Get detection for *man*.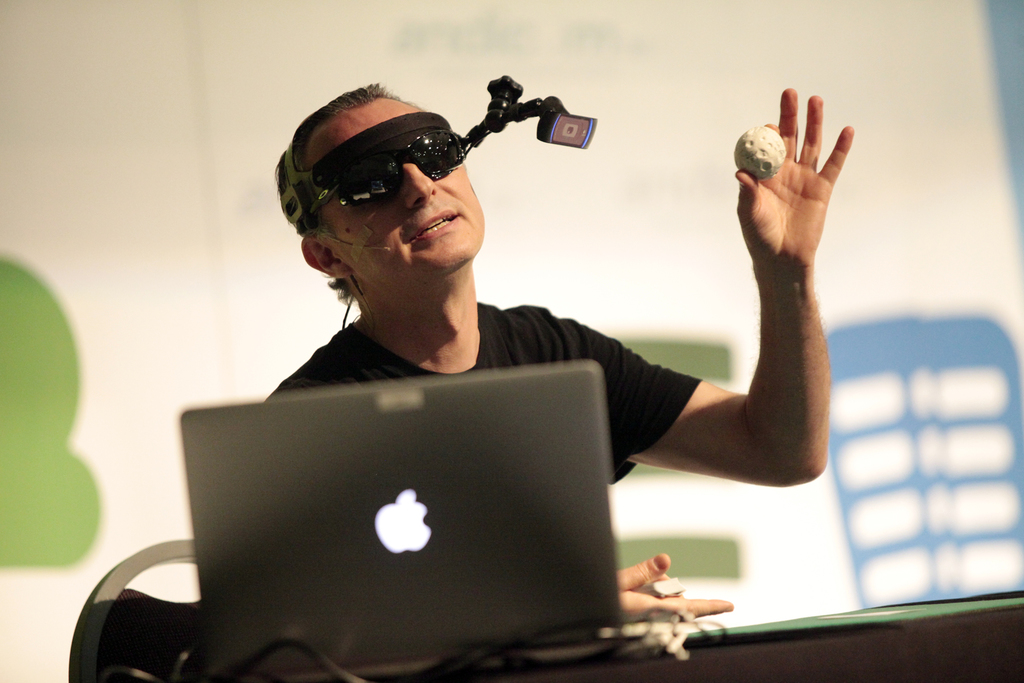
Detection: locate(180, 45, 831, 613).
